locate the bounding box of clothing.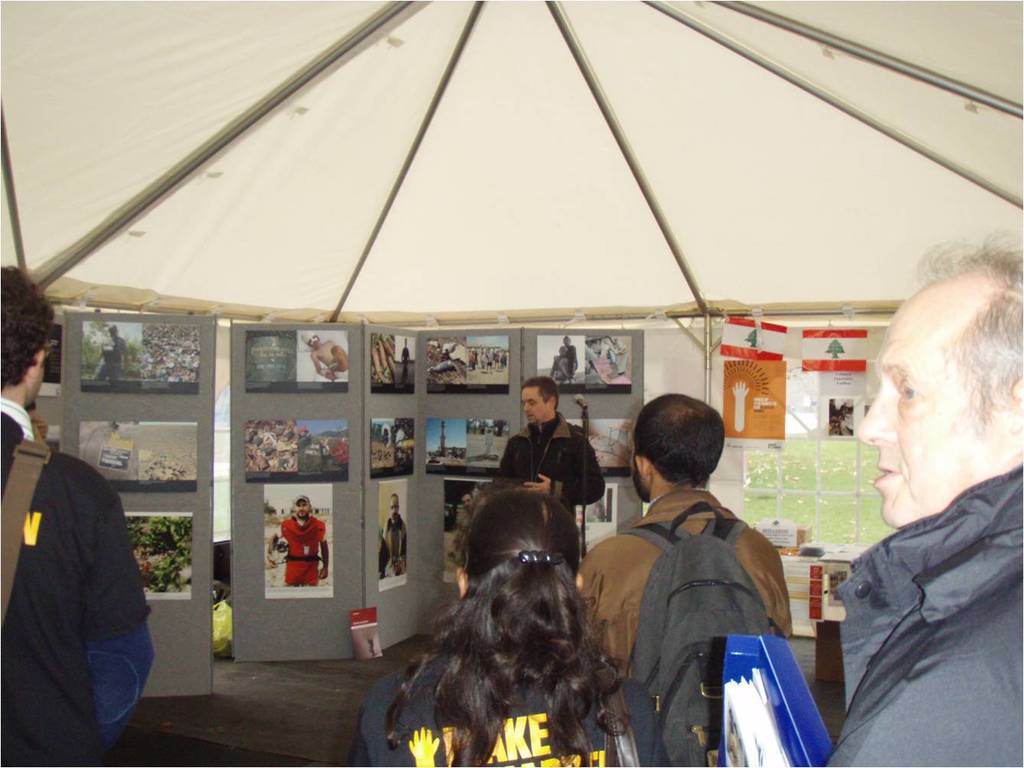
Bounding box: locate(597, 455, 815, 737).
